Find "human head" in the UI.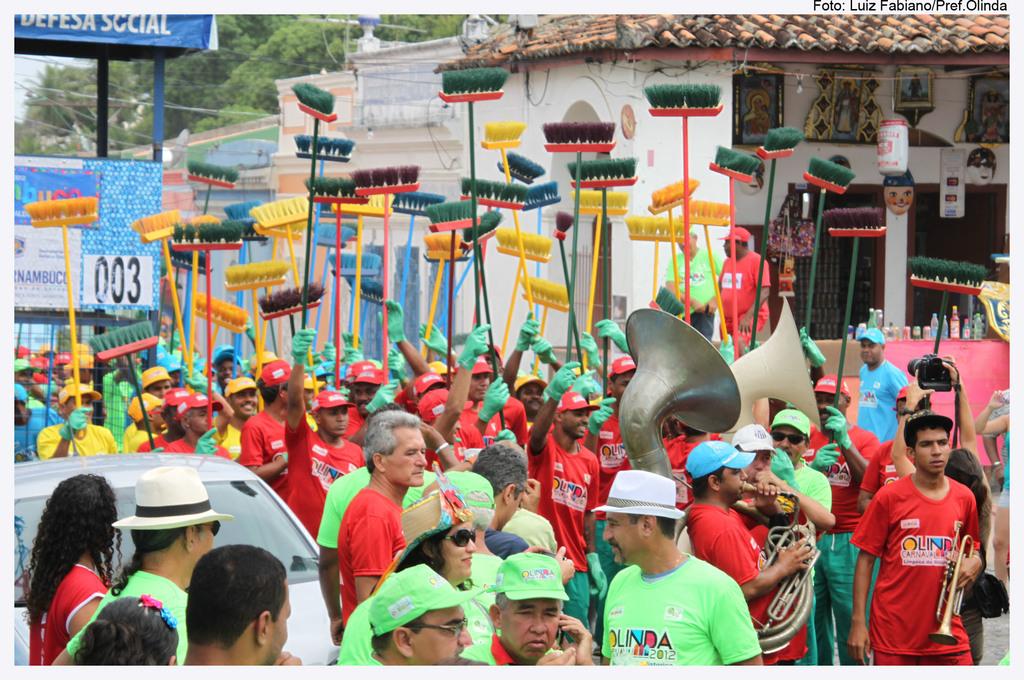
UI element at bbox=[471, 364, 493, 403].
